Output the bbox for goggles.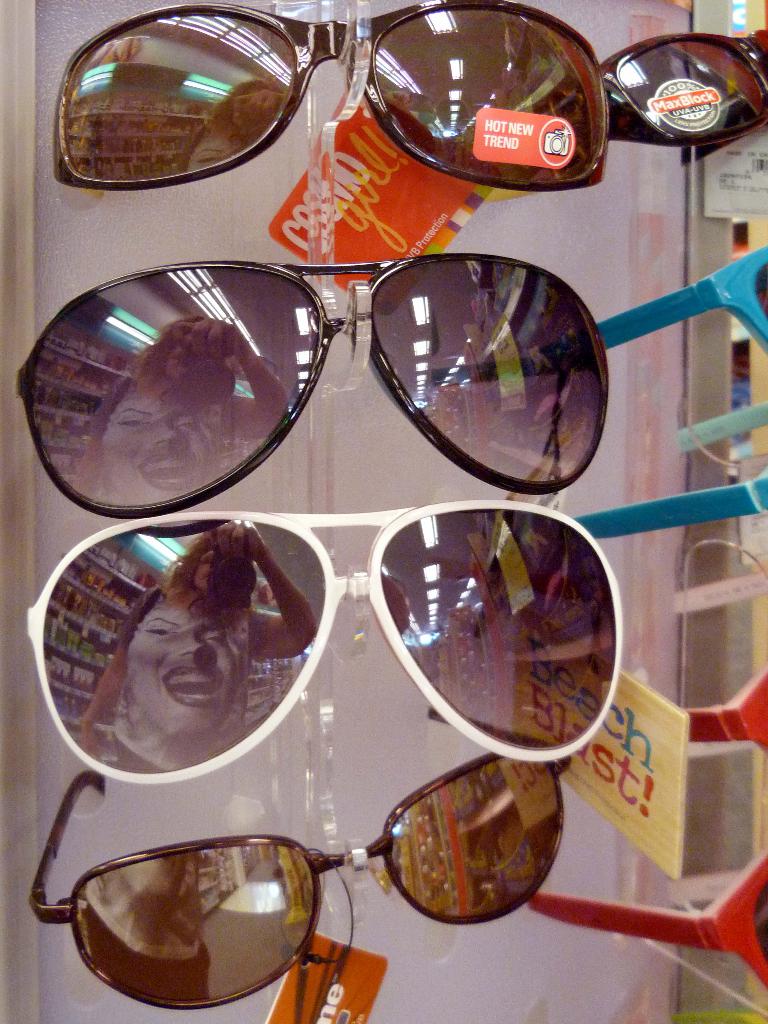
(left=687, top=664, right=767, bottom=755).
